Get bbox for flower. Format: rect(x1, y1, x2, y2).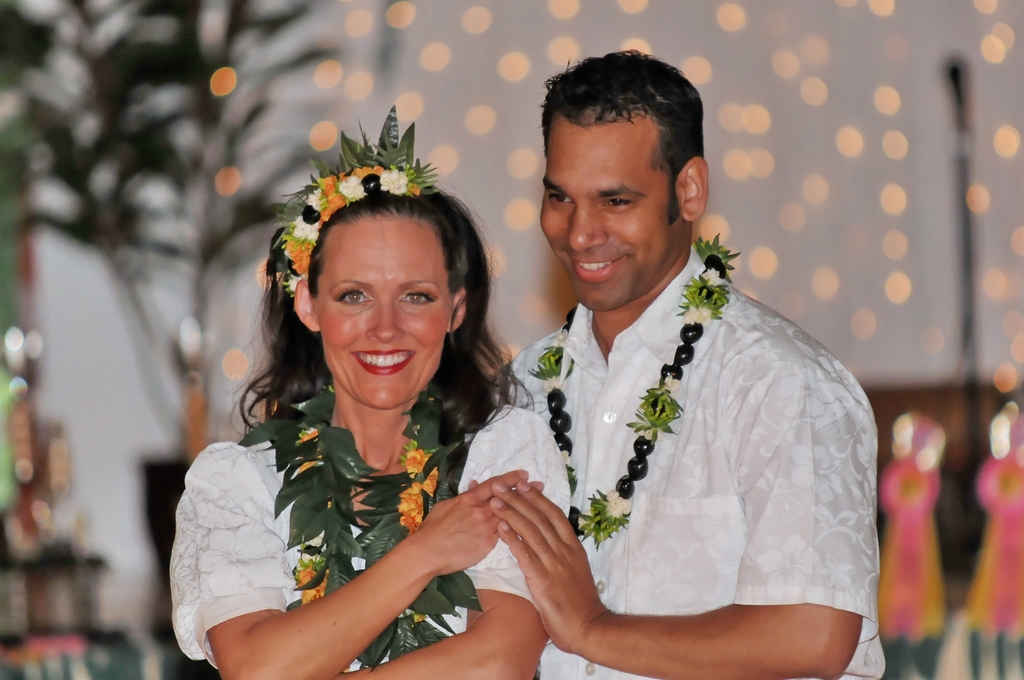
rect(662, 380, 680, 391).
